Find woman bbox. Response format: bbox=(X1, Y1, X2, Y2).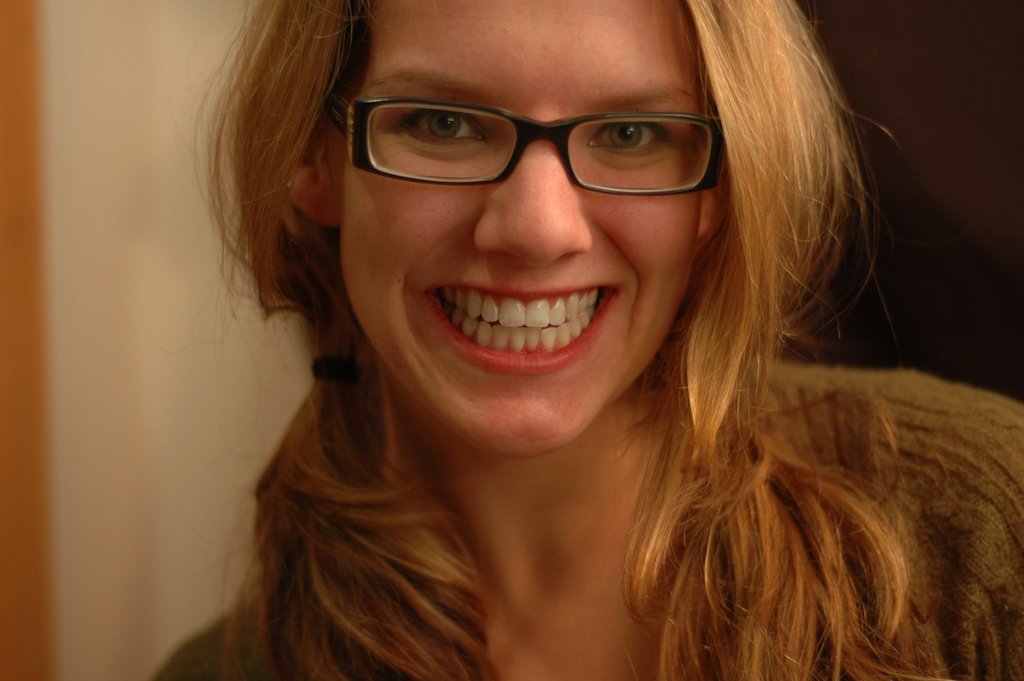
bbox=(159, 0, 1022, 671).
